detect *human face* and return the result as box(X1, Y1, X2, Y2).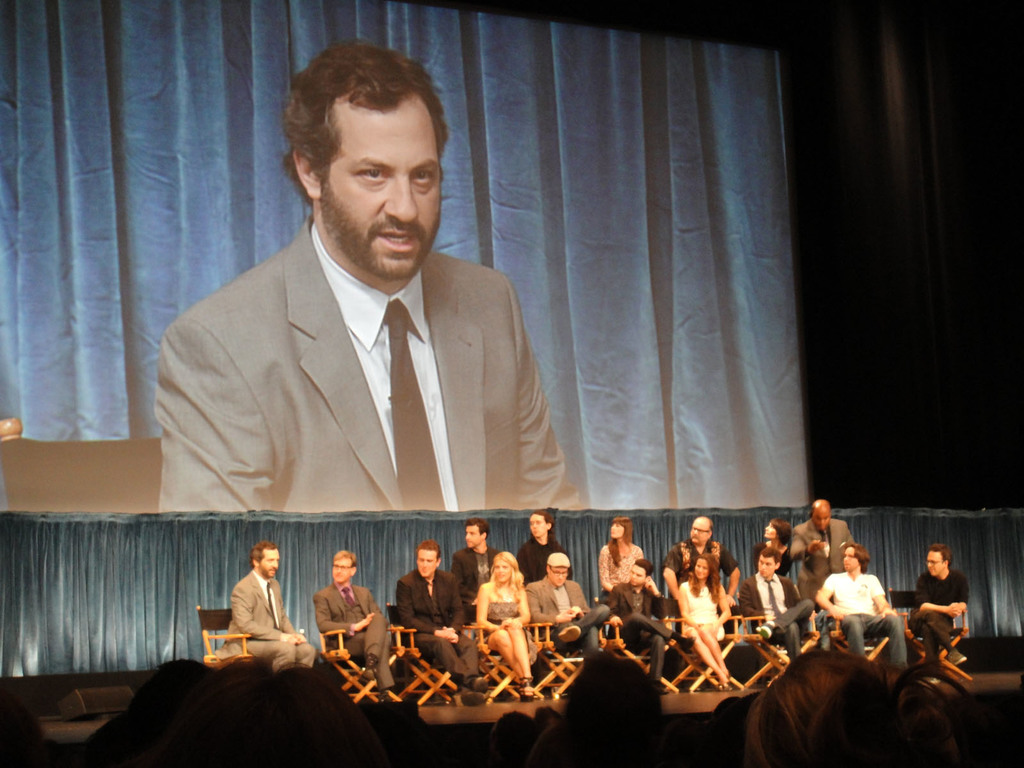
box(319, 102, 447, 280).
